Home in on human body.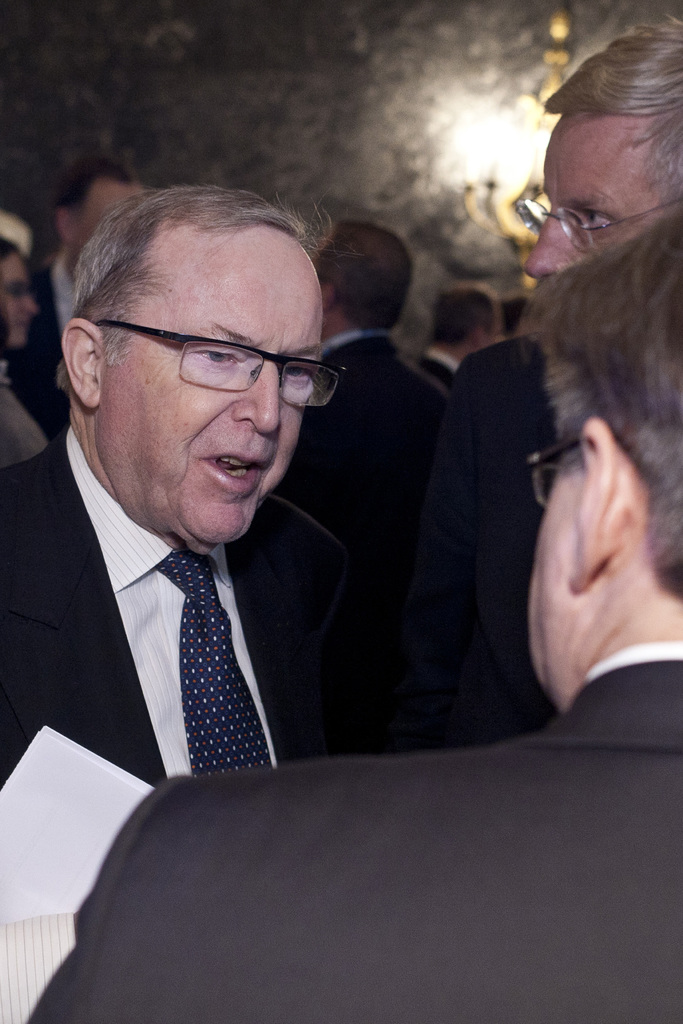
Homed in at detection(0, 181, 351, 788).
